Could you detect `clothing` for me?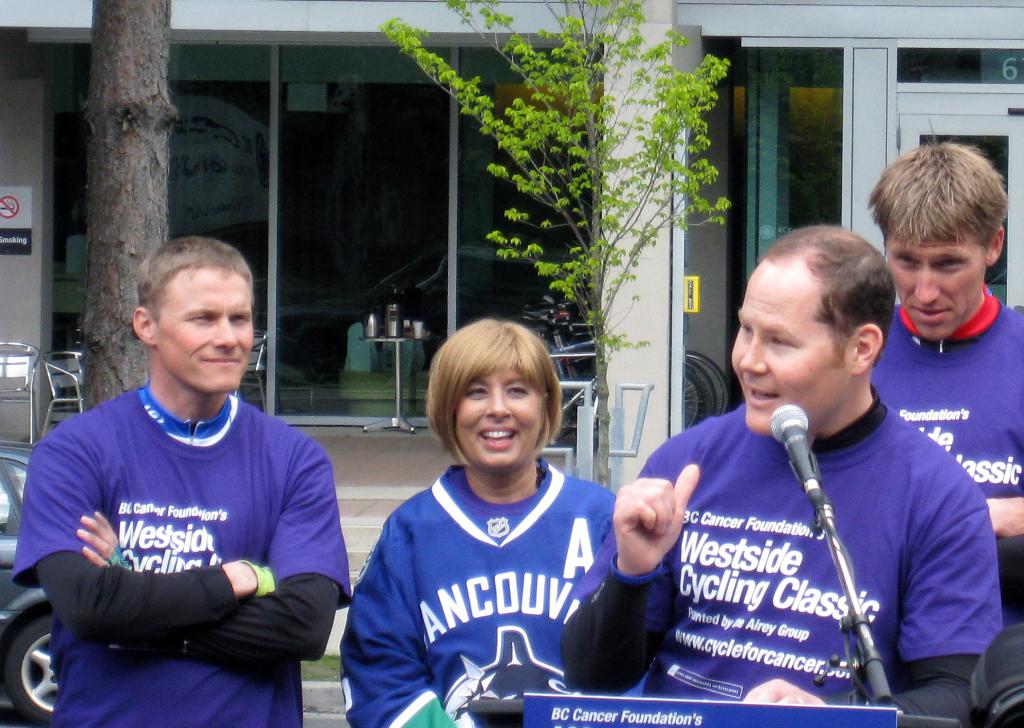
Detection result: (890,292,1023,511).
